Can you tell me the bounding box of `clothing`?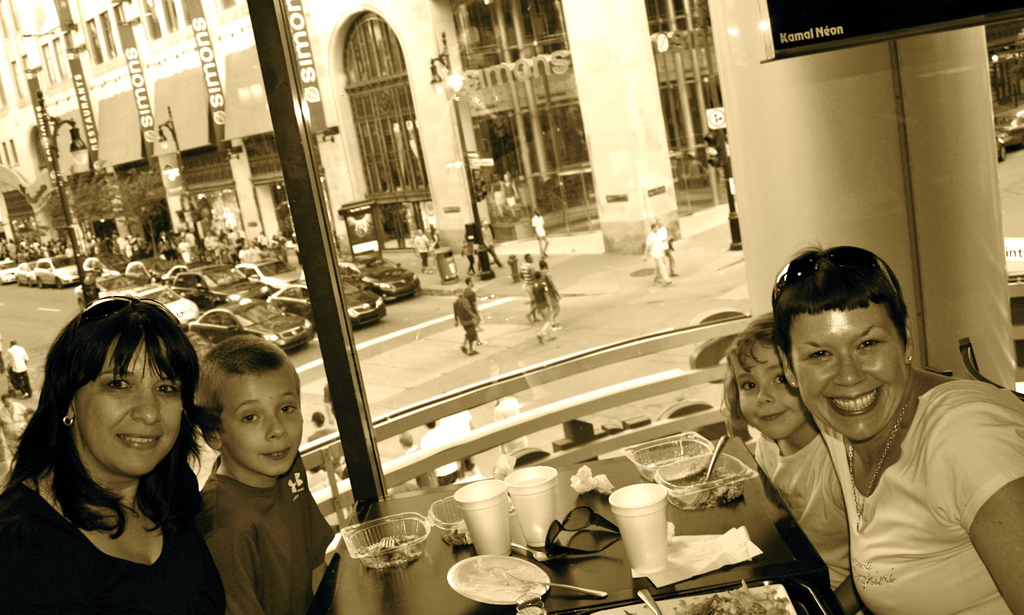
rect(196, 453, 333, 614).
